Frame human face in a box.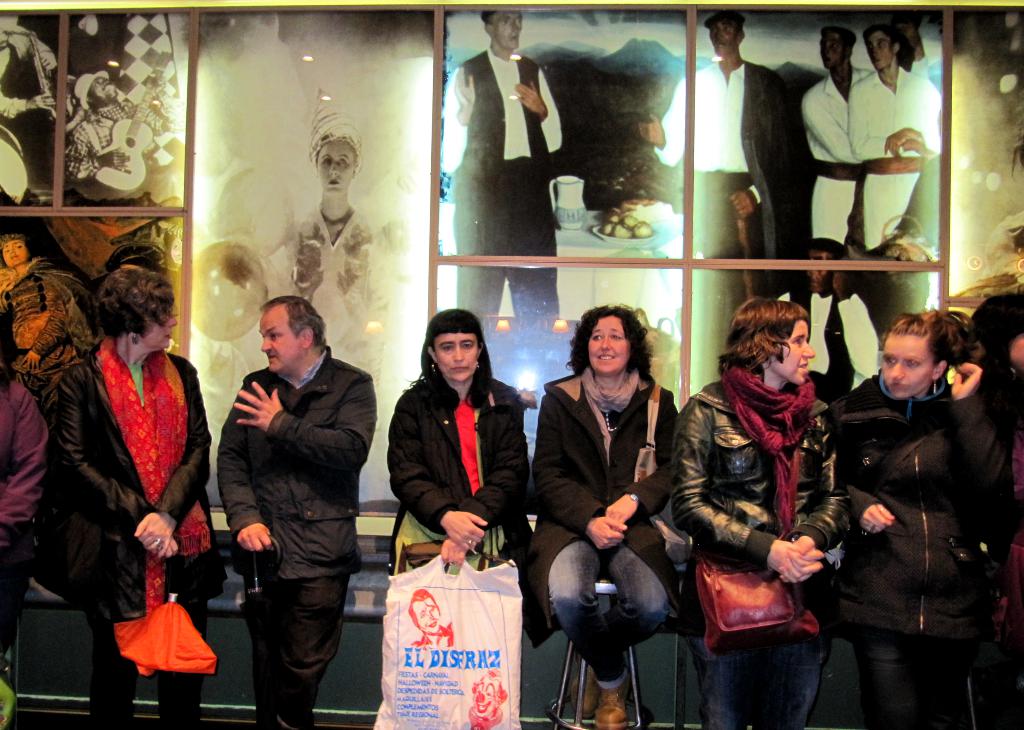
Rect(315, 139, 350, 191).
